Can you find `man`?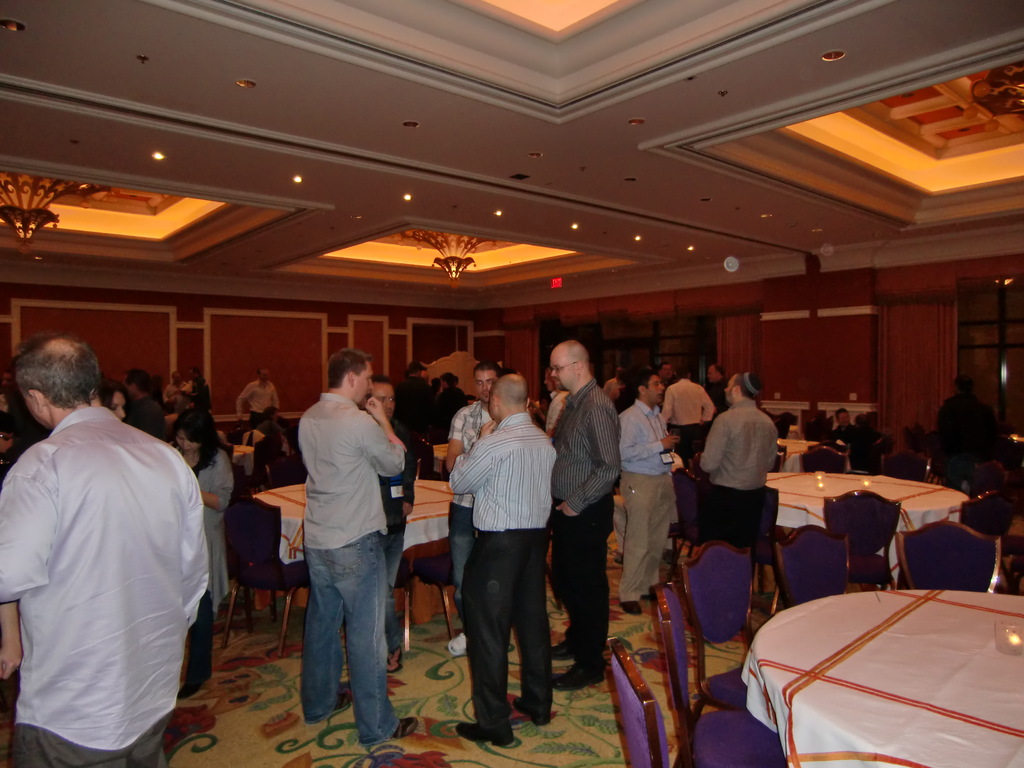
Yes, bounding box: <bbox>164, 372, 189, 409</bbox>.
